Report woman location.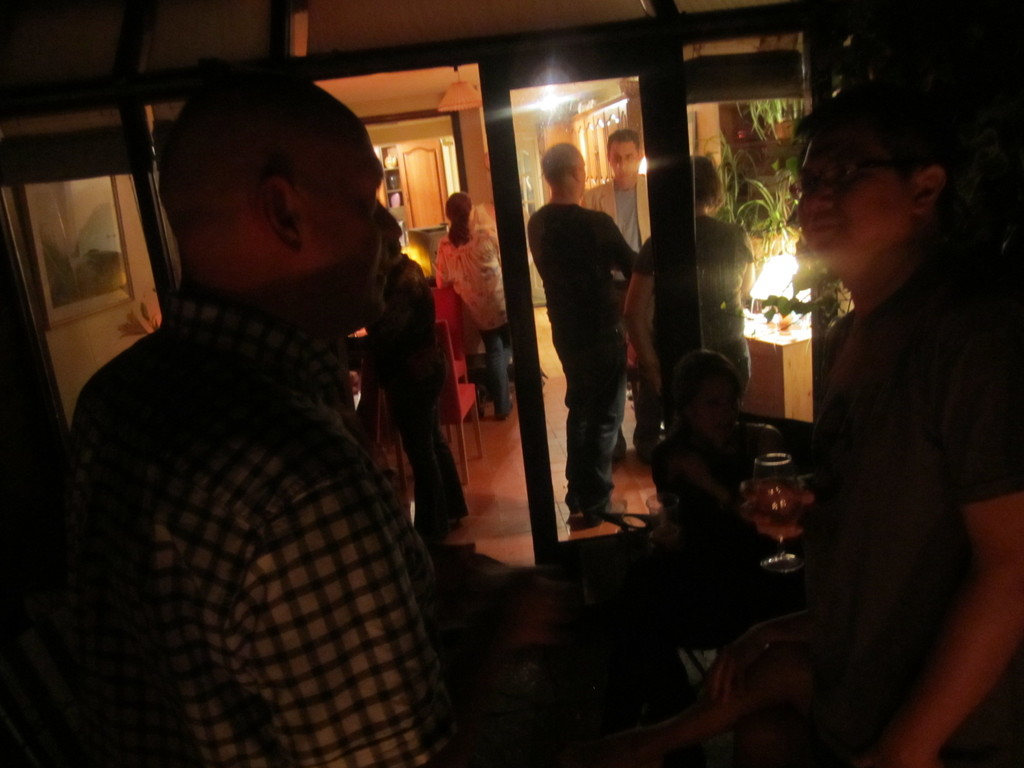
Report: l=433, t=188, r=508, b=421.
